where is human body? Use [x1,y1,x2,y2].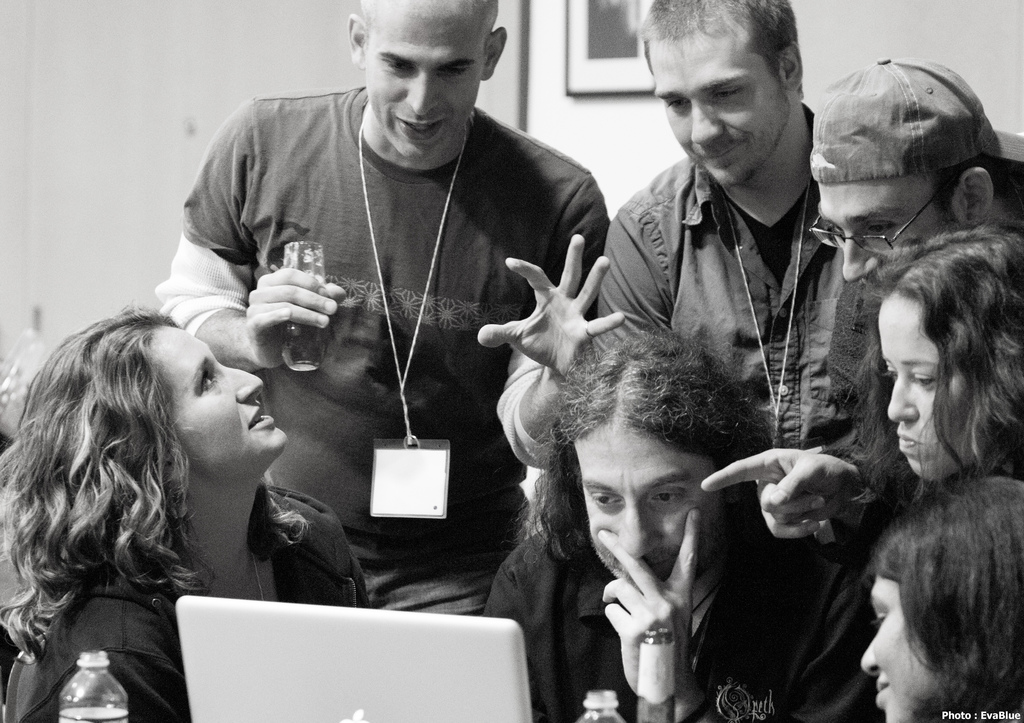
[698,204,1023,548].
